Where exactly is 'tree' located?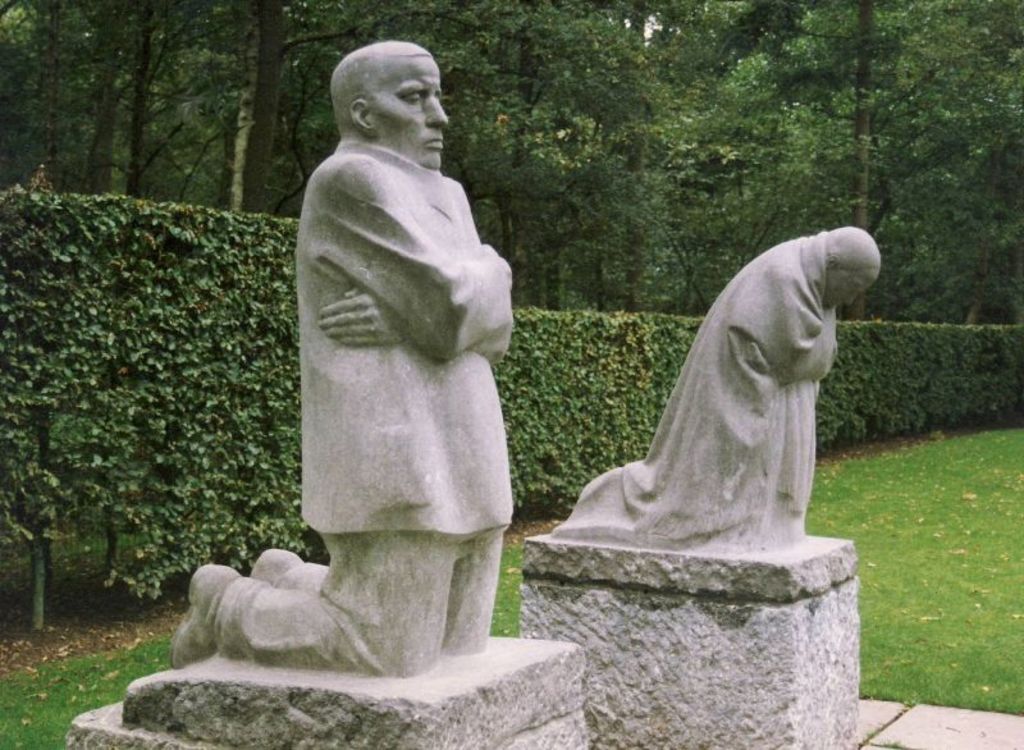
Its bounding box is [150,0,448,207].
